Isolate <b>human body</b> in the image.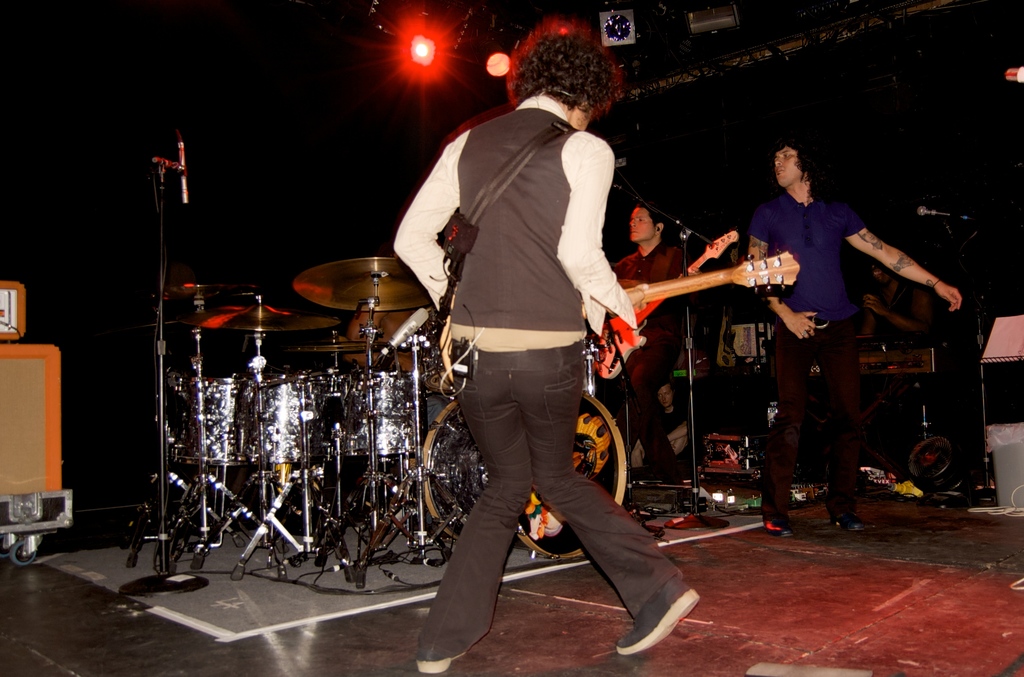
Isolated region: left=409, top=60, right=678, bottom=648.
